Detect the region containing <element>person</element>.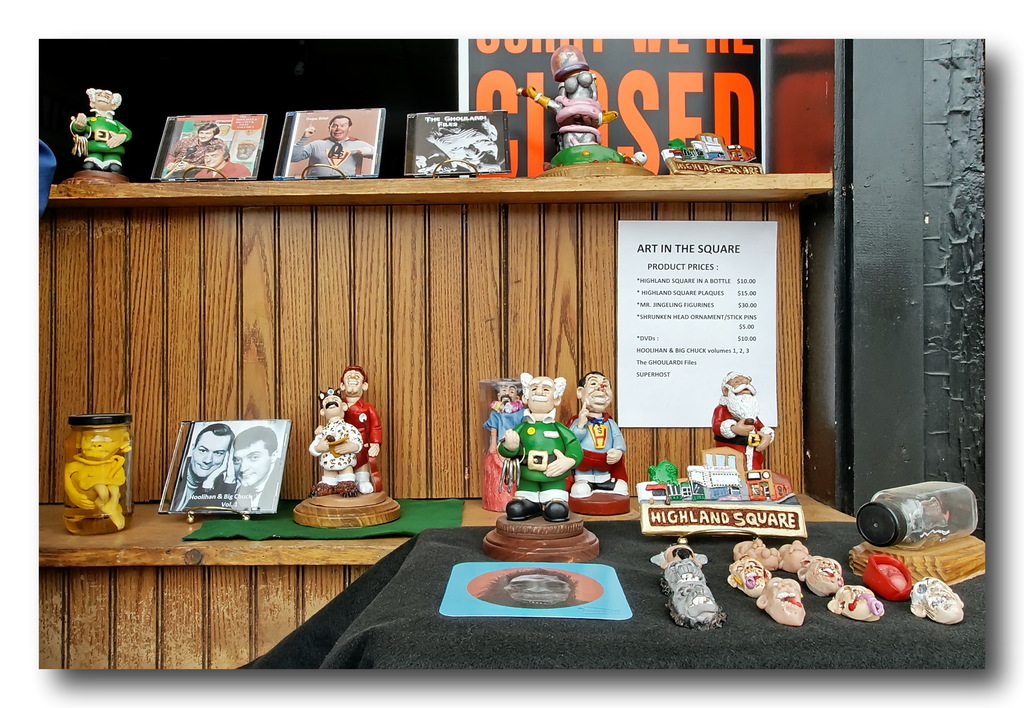
x1=483 y1=378 x2=528 y2=511.
